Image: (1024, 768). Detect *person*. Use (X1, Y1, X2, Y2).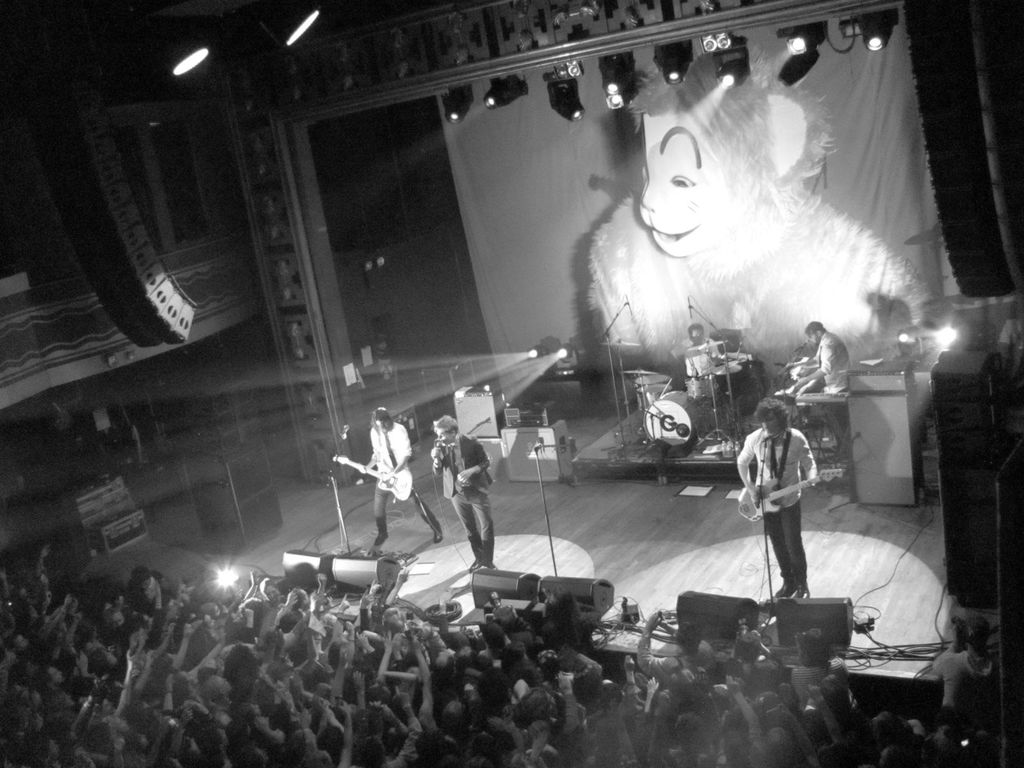
(353, 410, 450, 555).
